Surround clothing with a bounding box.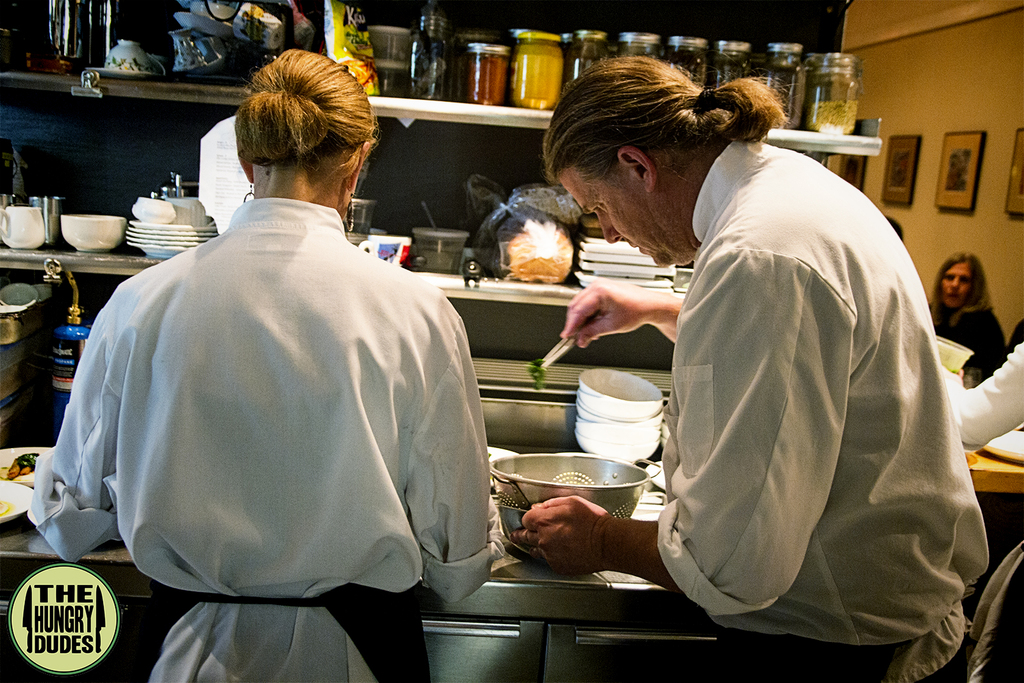
x1=58 y1=175 x2=473 y2=650.
